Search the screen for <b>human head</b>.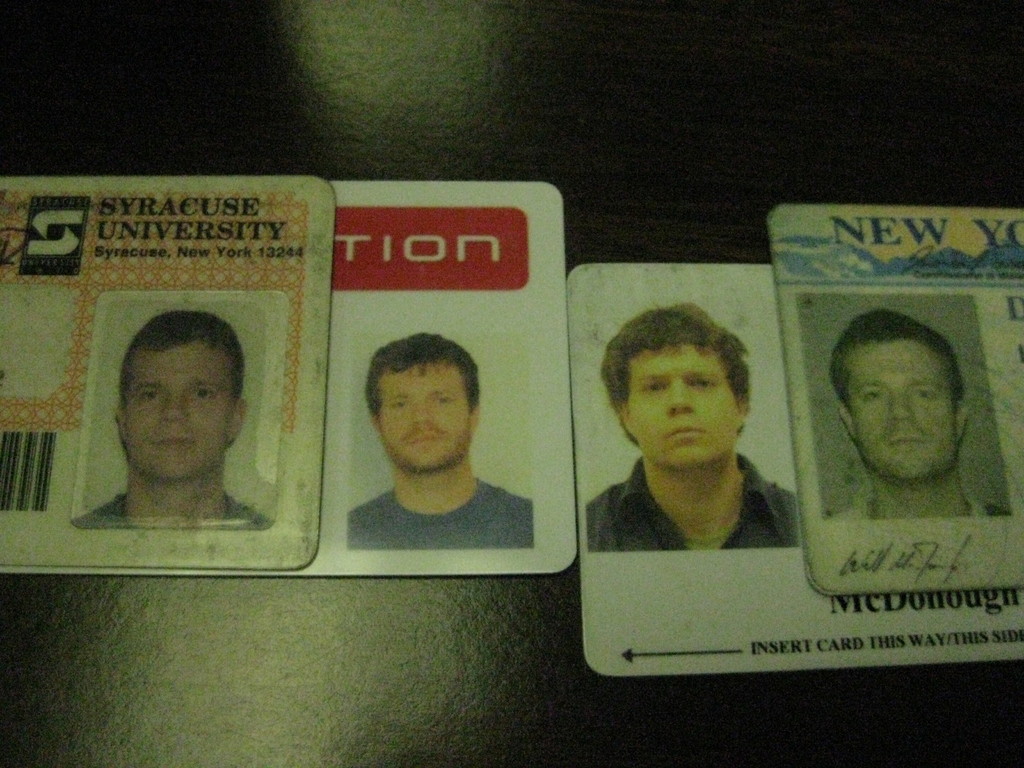
Found at <bbox>113, 309, 248, 483</bbox>.
